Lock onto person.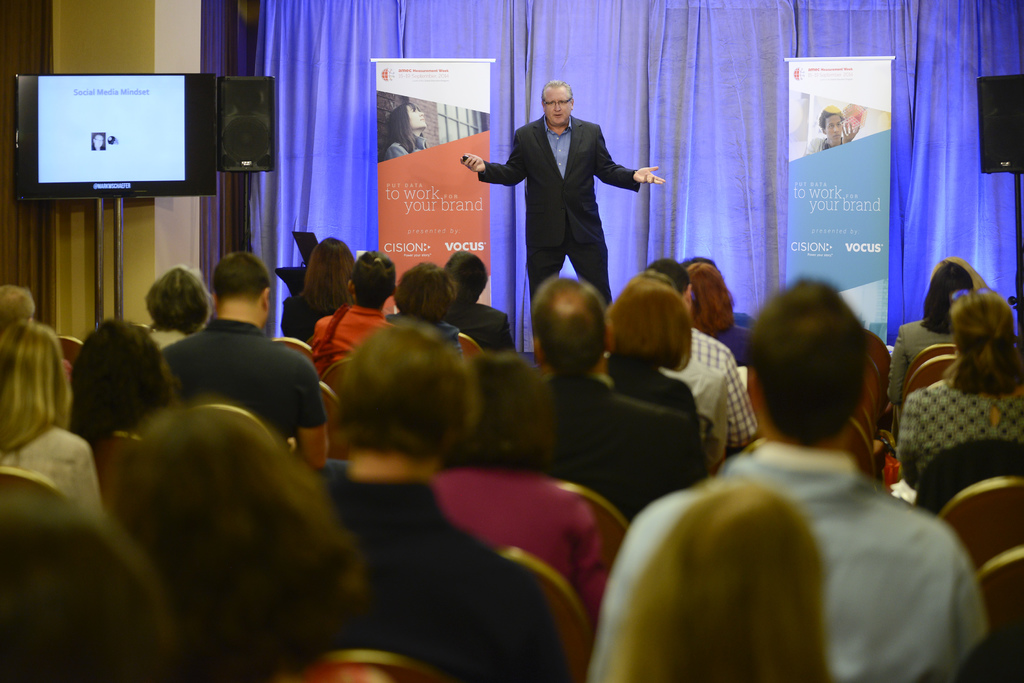
Locked: left=636, top=260, right=749, bottom=449.
